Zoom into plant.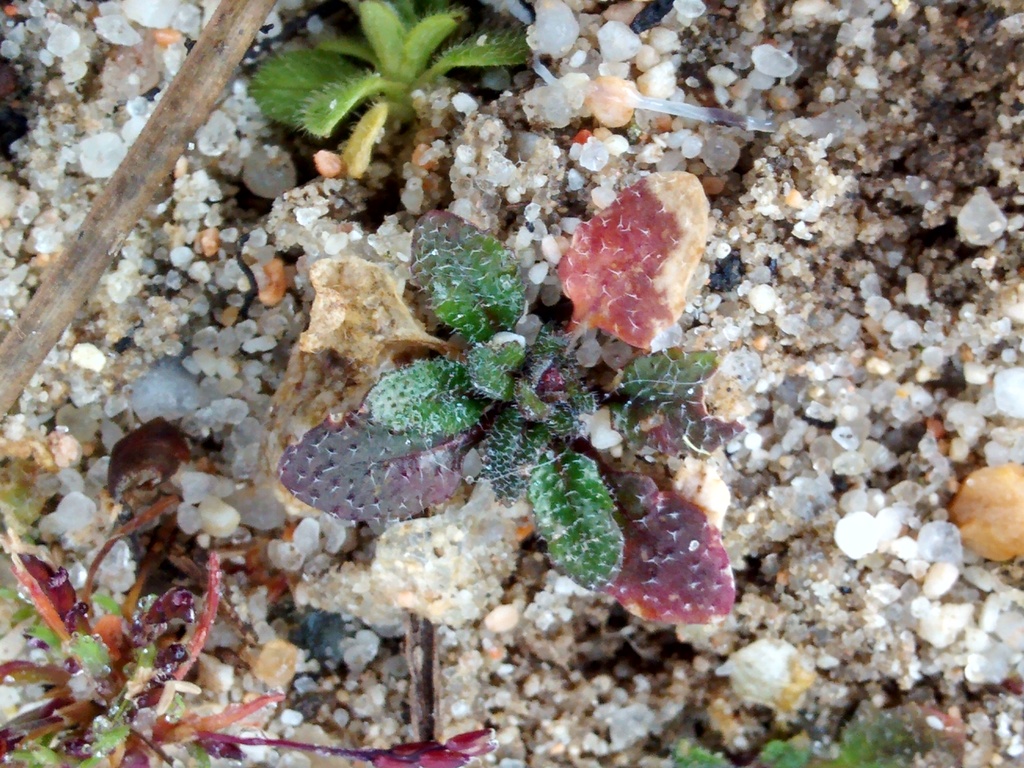
Zoom target: (left=300, top=179, right=768, bottom=636).
